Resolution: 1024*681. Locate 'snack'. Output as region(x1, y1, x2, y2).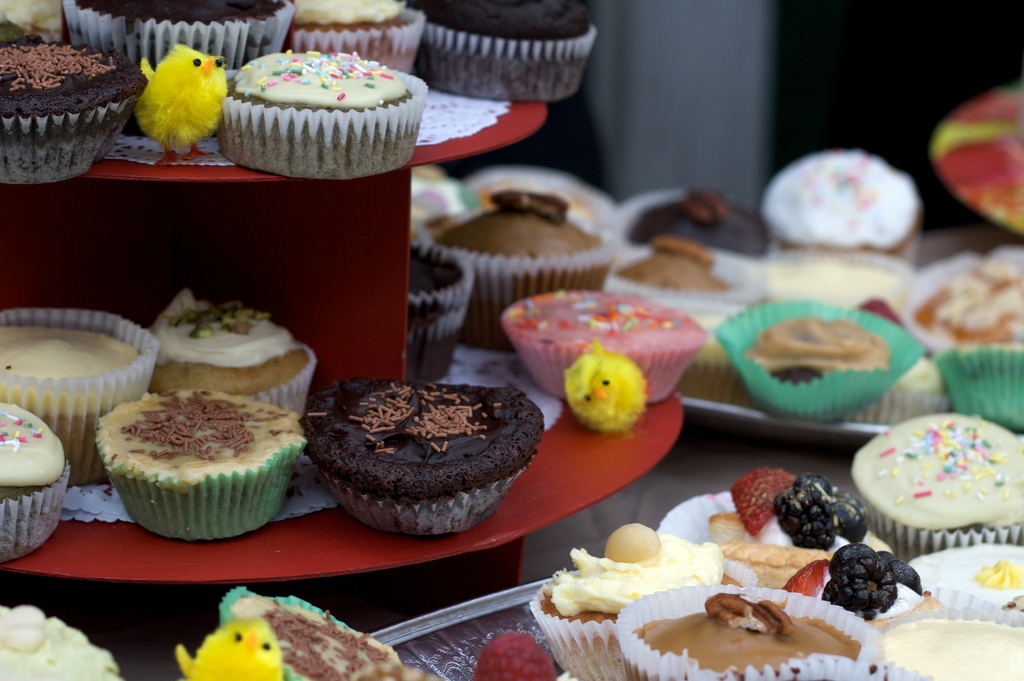
region(289, 373, 552, 547).
